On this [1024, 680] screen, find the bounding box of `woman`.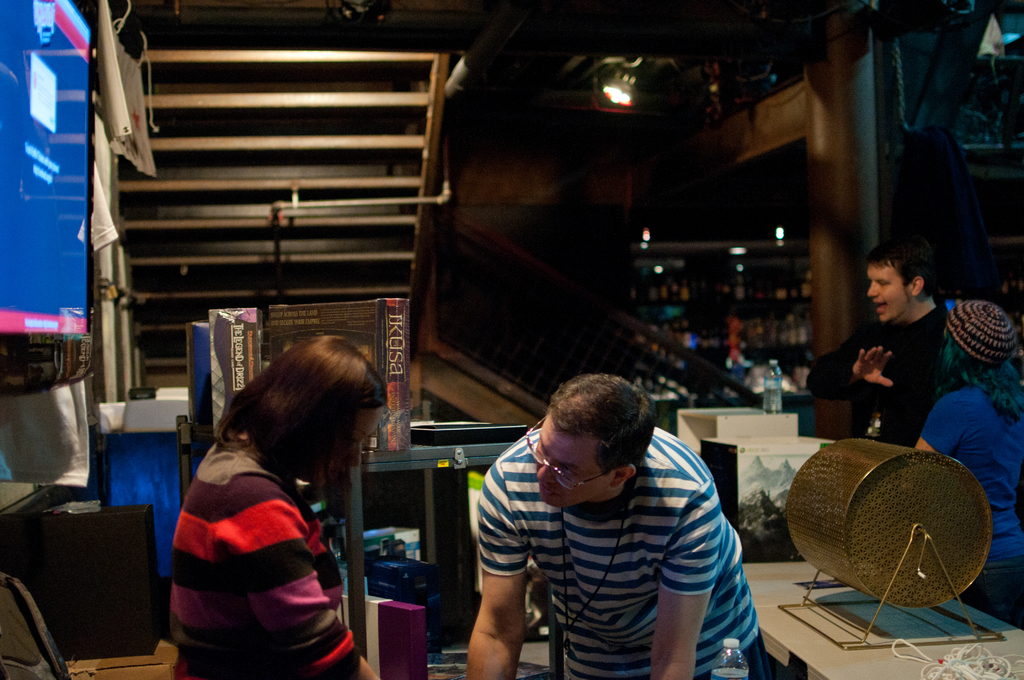
Bounding box: x1=911, y1=298, x2=1023, y2=629.
